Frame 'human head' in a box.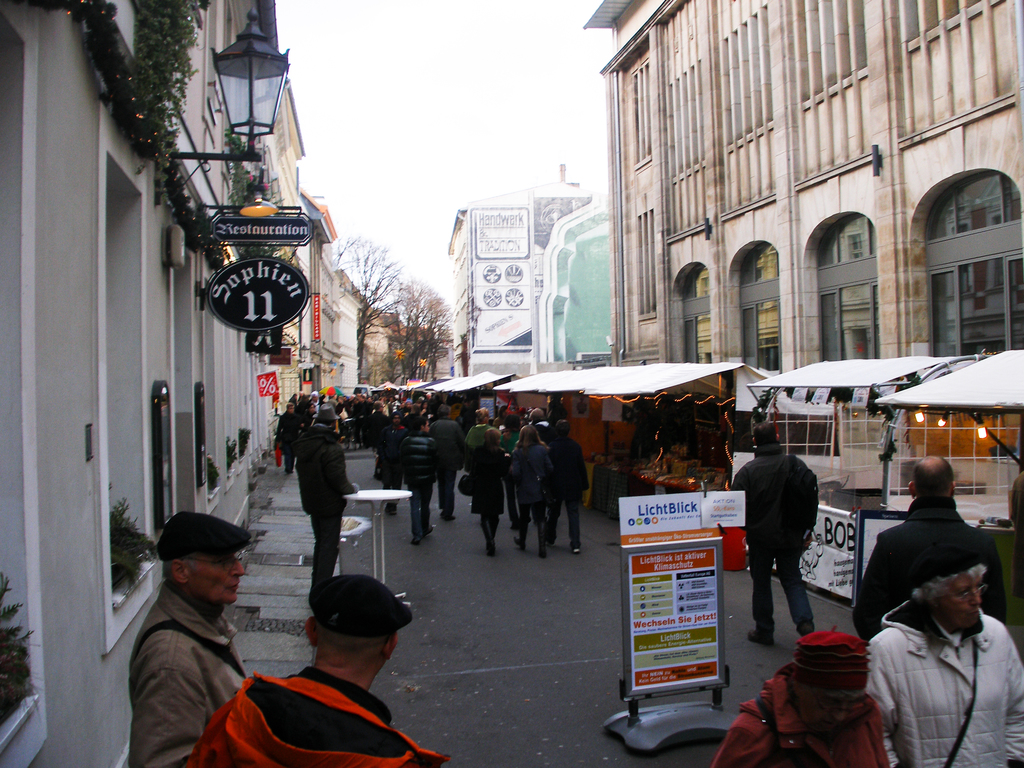
(x1=515, y1=426, x2=541, y2=443).
